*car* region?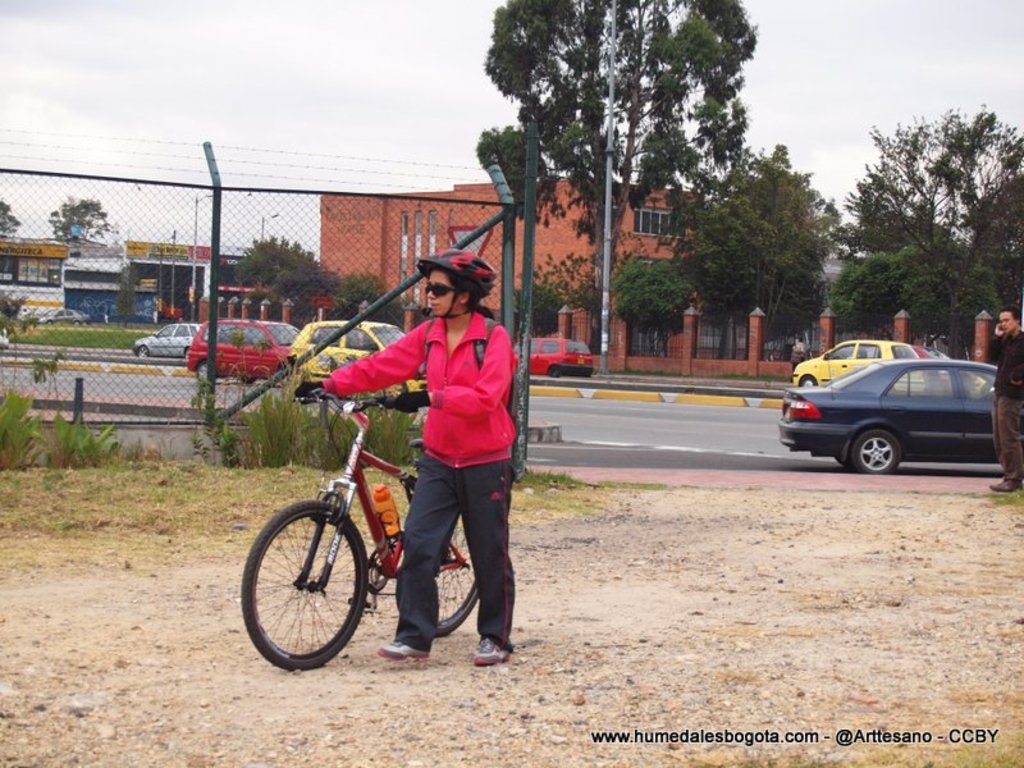
<region>512, 338, 596, 384</region>
